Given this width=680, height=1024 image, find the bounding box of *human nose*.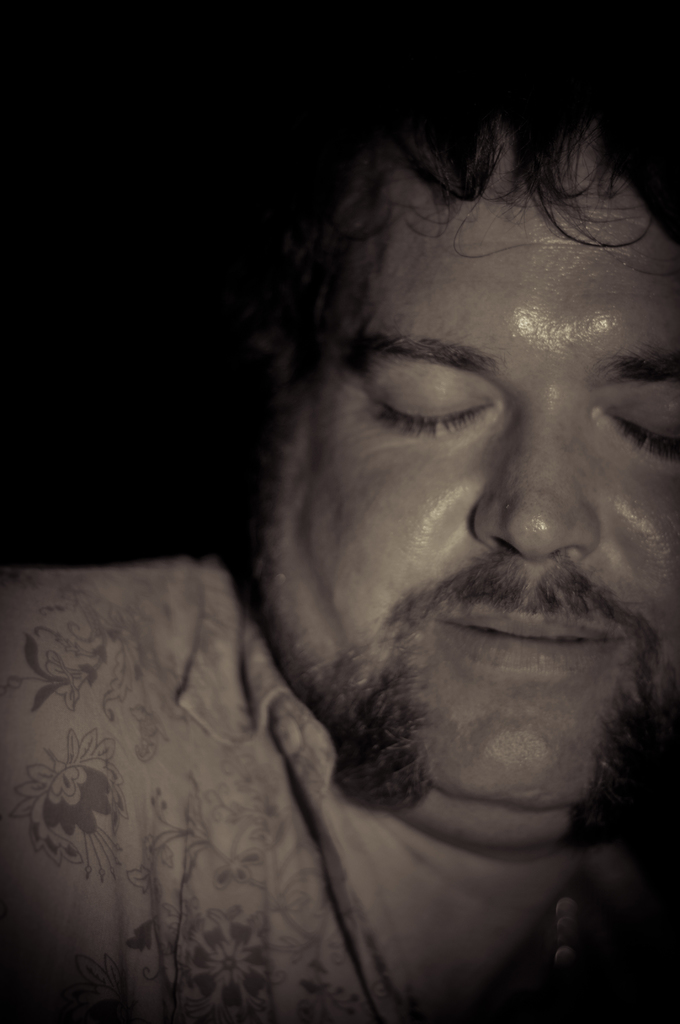
469,391,604,559.
